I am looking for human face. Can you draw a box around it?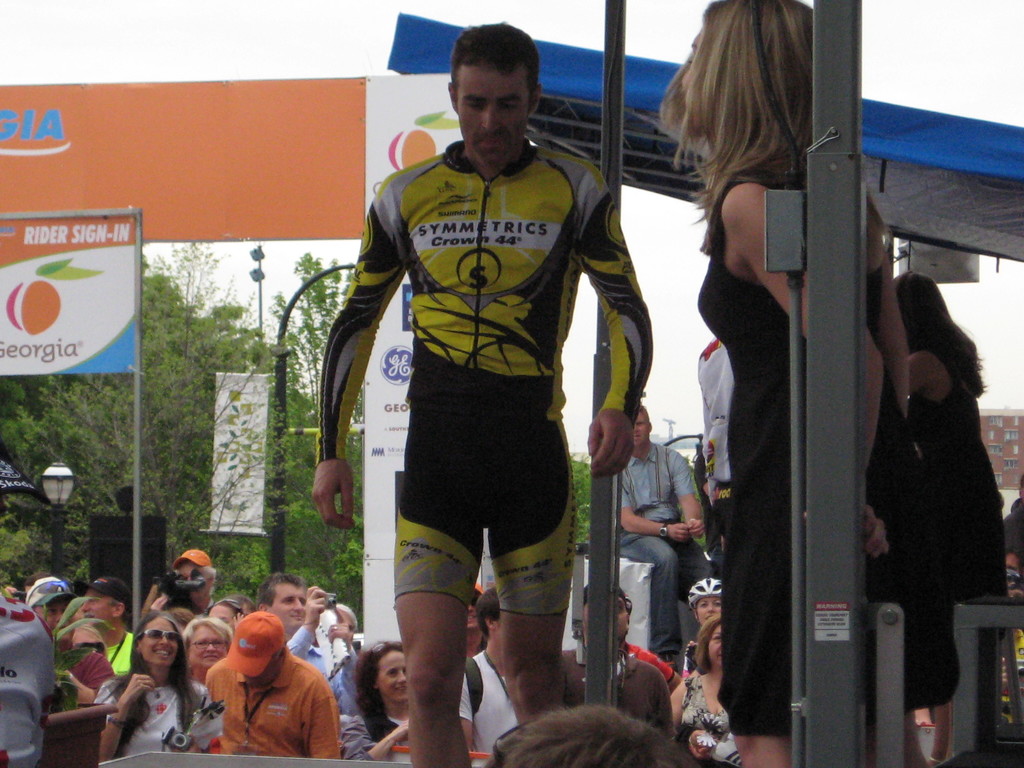
Sure, the bounding box is (70,625,108,651).
